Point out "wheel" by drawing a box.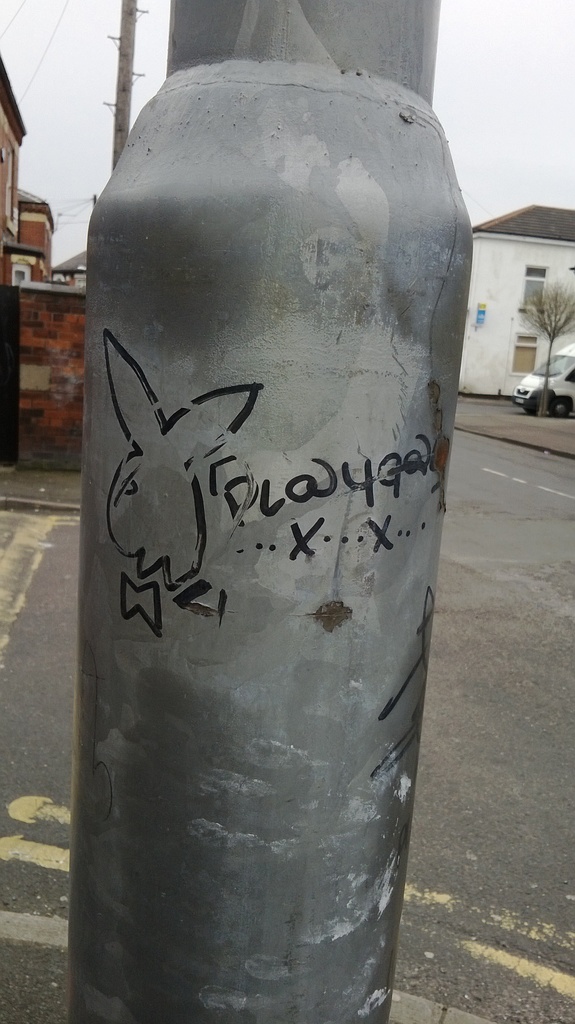
[x1=522, y1=407, x2=540, y2=416].
